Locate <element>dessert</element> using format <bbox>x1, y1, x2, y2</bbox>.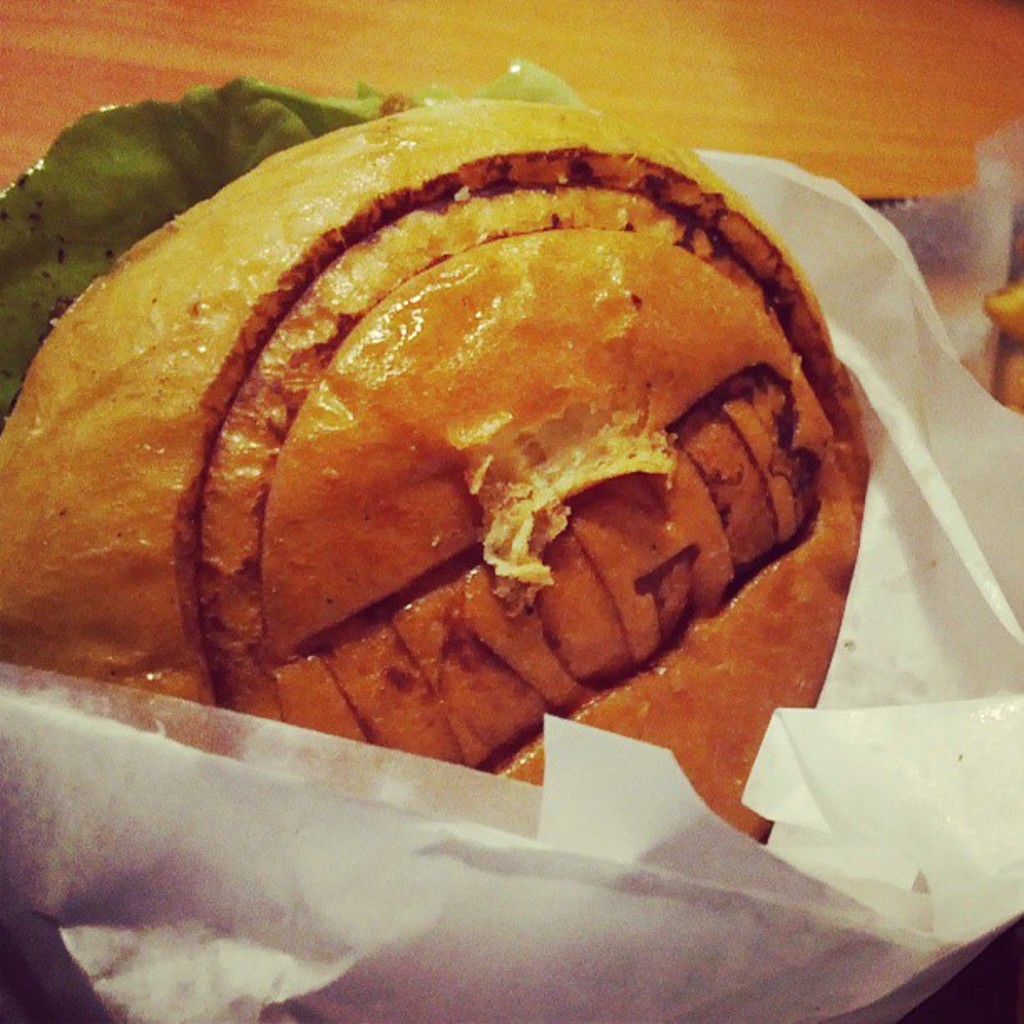
<bbox>13, 132, 964, 788</bbox>.
